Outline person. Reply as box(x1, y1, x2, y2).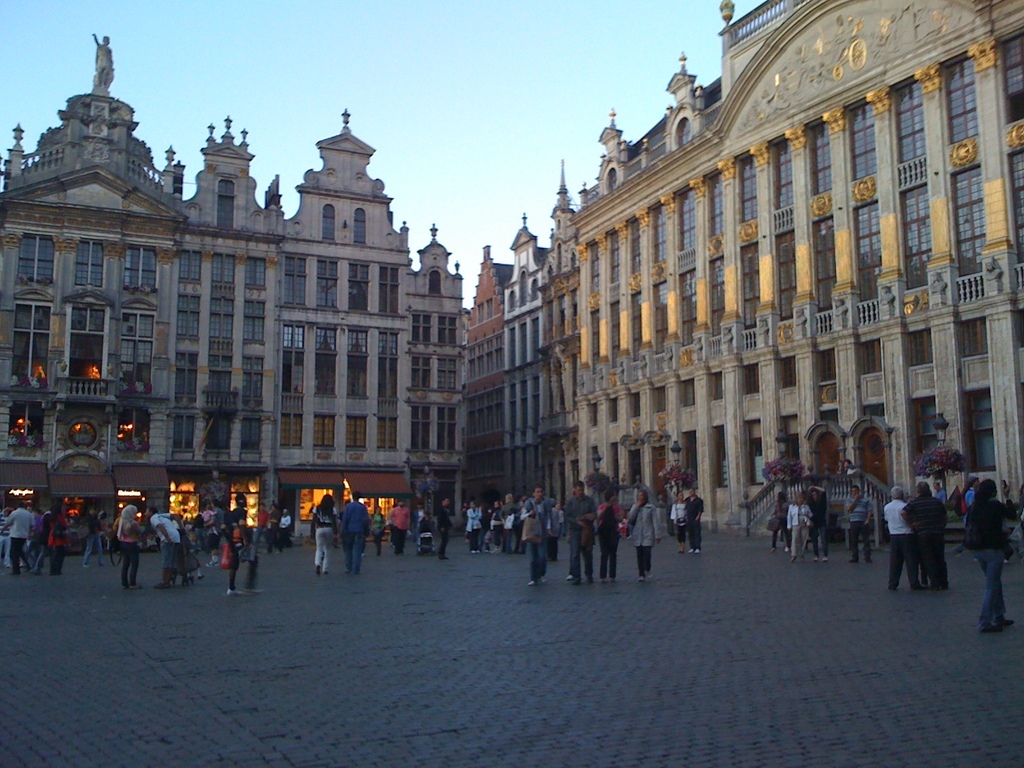
box(492, 492, 527, 554).
